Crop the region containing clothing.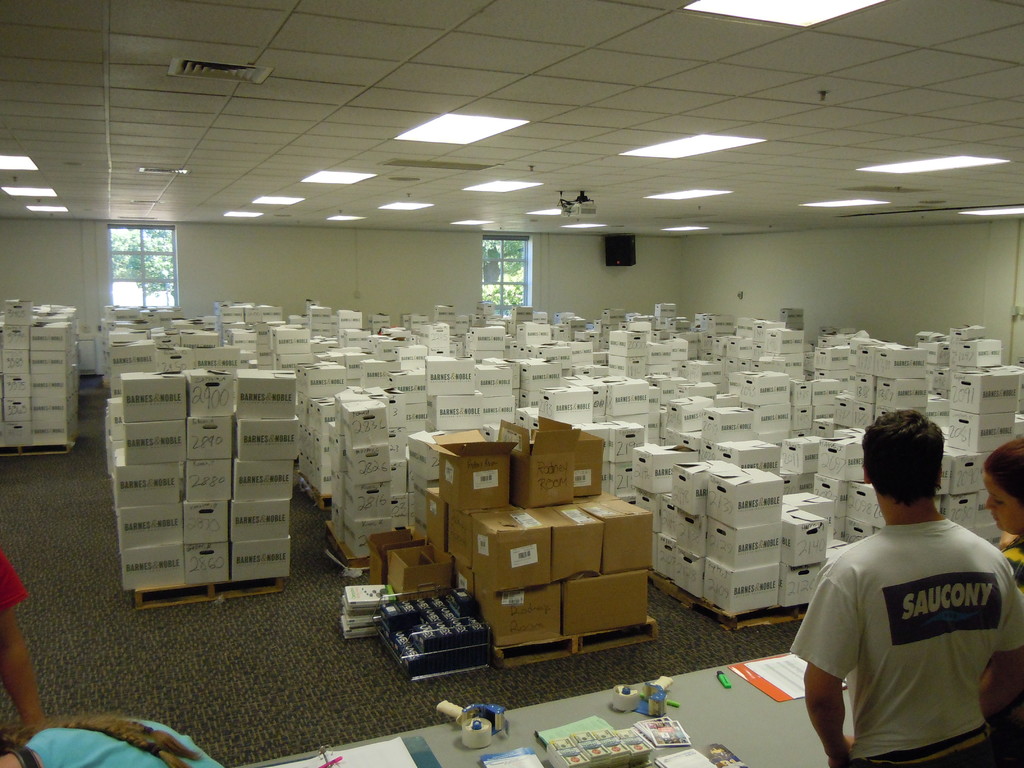
Crop region: select_region(790, 492, 1017, 748).
